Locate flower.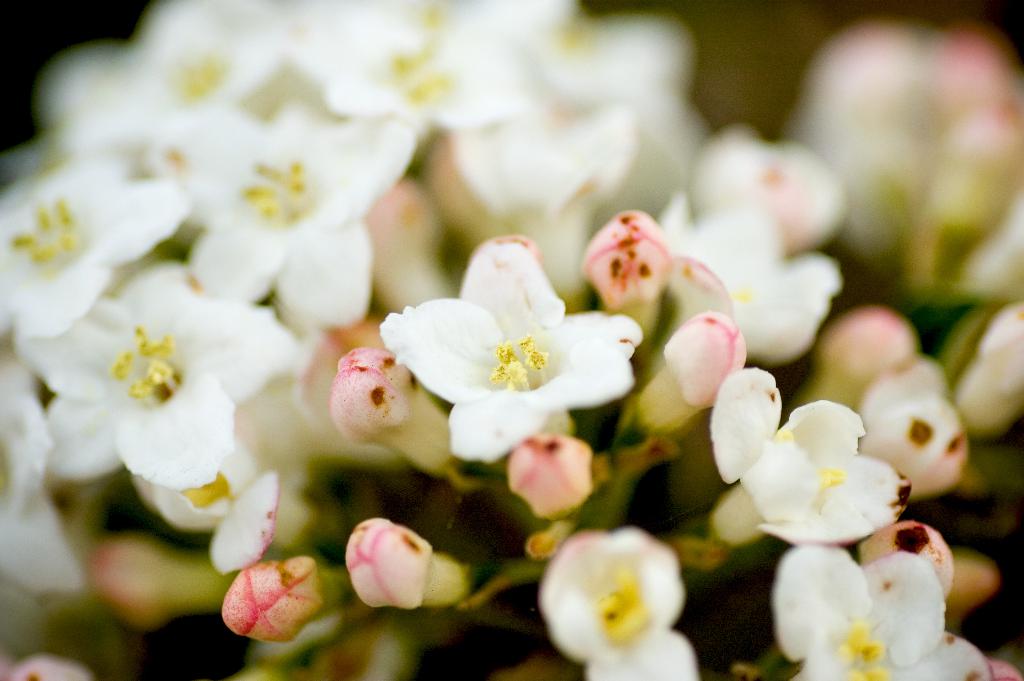
Bounding box: bbox(15, 0, 252, 166).
